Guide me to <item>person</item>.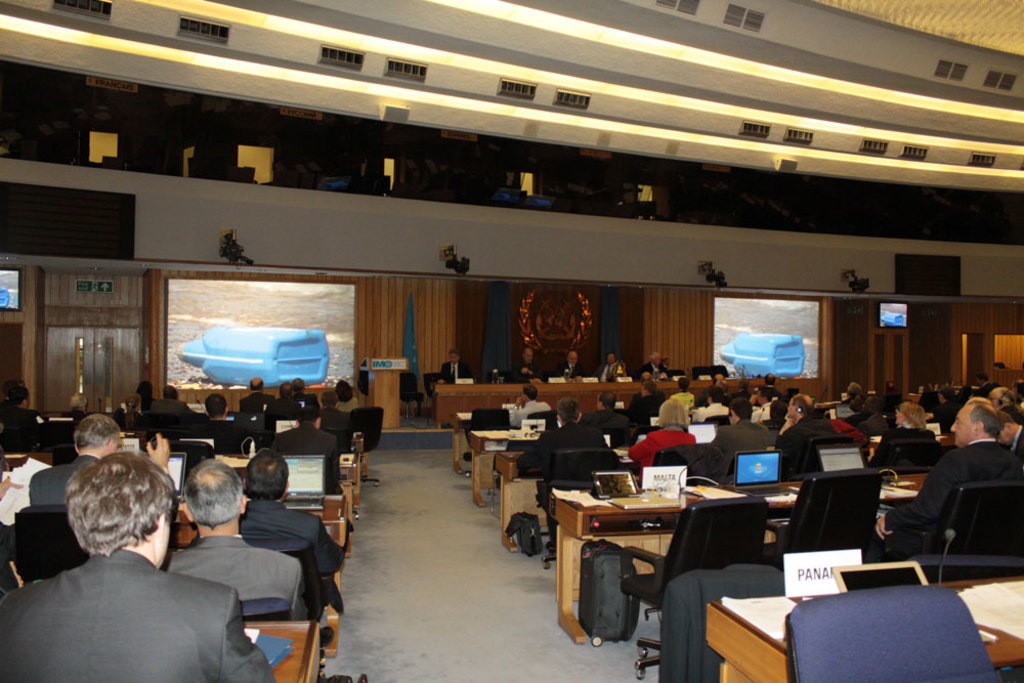
Guidance: BBox(238, 452, 354, 611).
